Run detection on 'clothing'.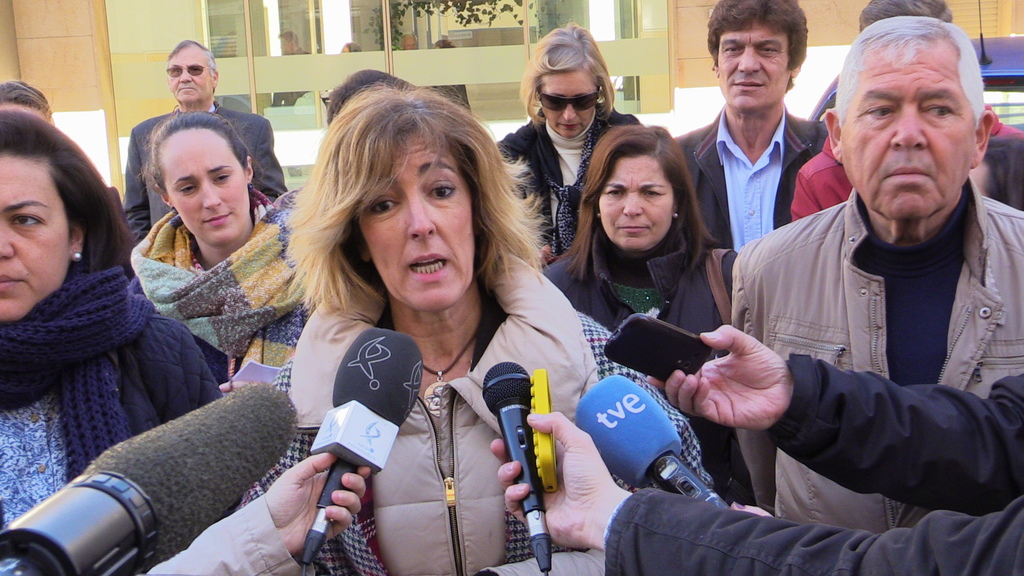
Result: [129, 189, 312, 392].
